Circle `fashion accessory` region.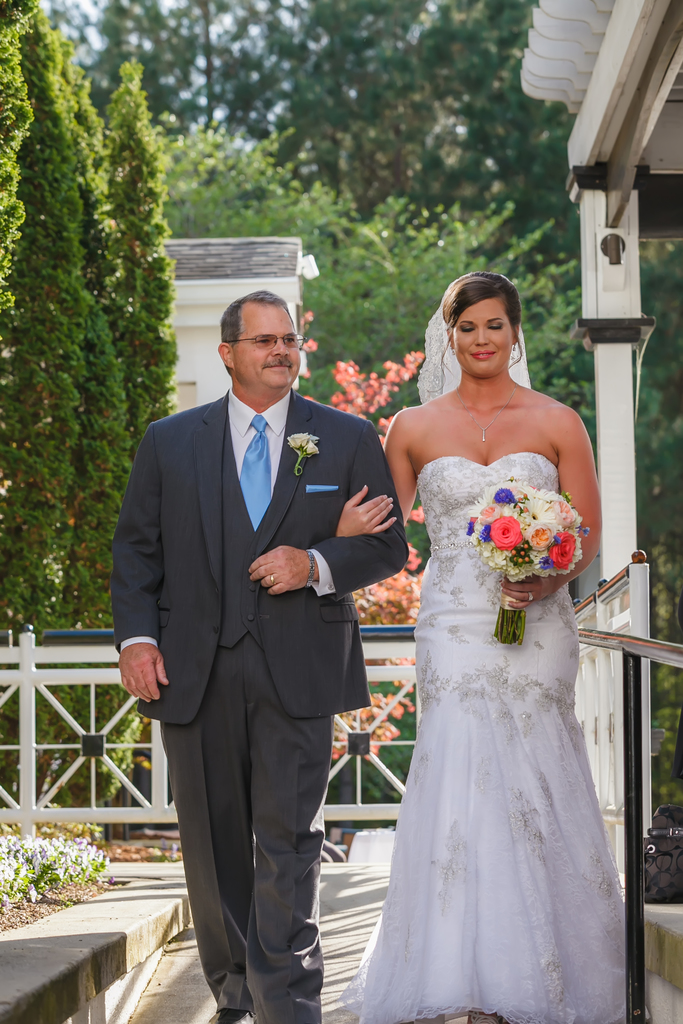
Region: {"x1": 208, "y1": 1007, "x2": 256, "y2": 1023}.
